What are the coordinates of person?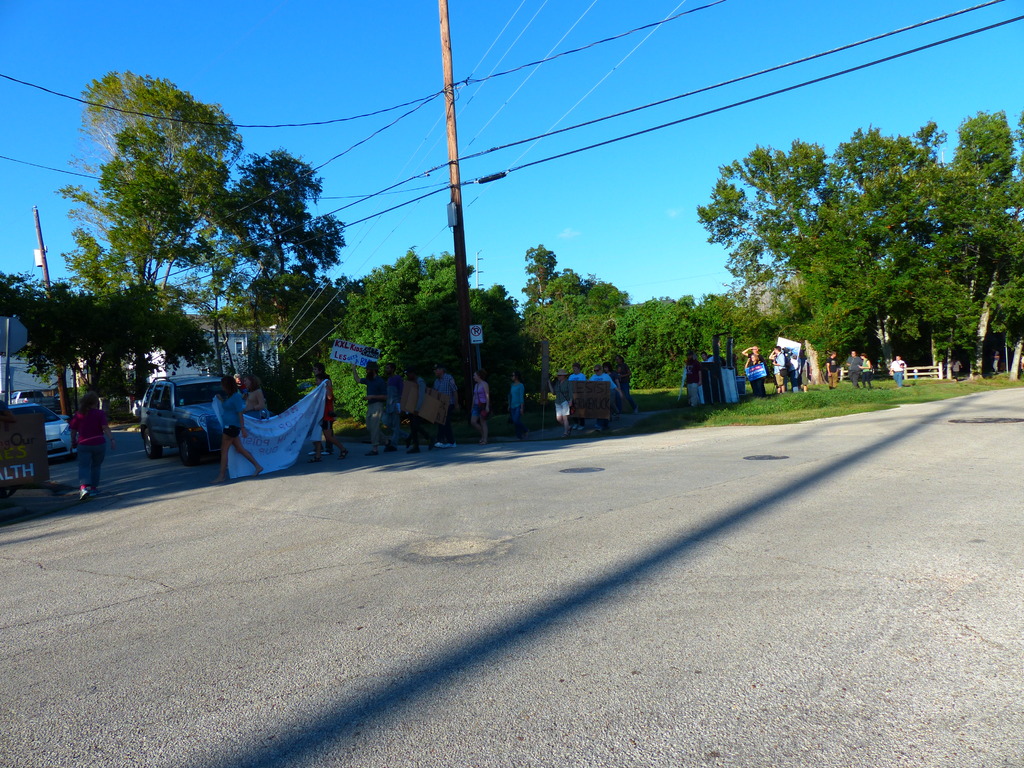
<bbox>857, 355, 872, 389</bbox>.
